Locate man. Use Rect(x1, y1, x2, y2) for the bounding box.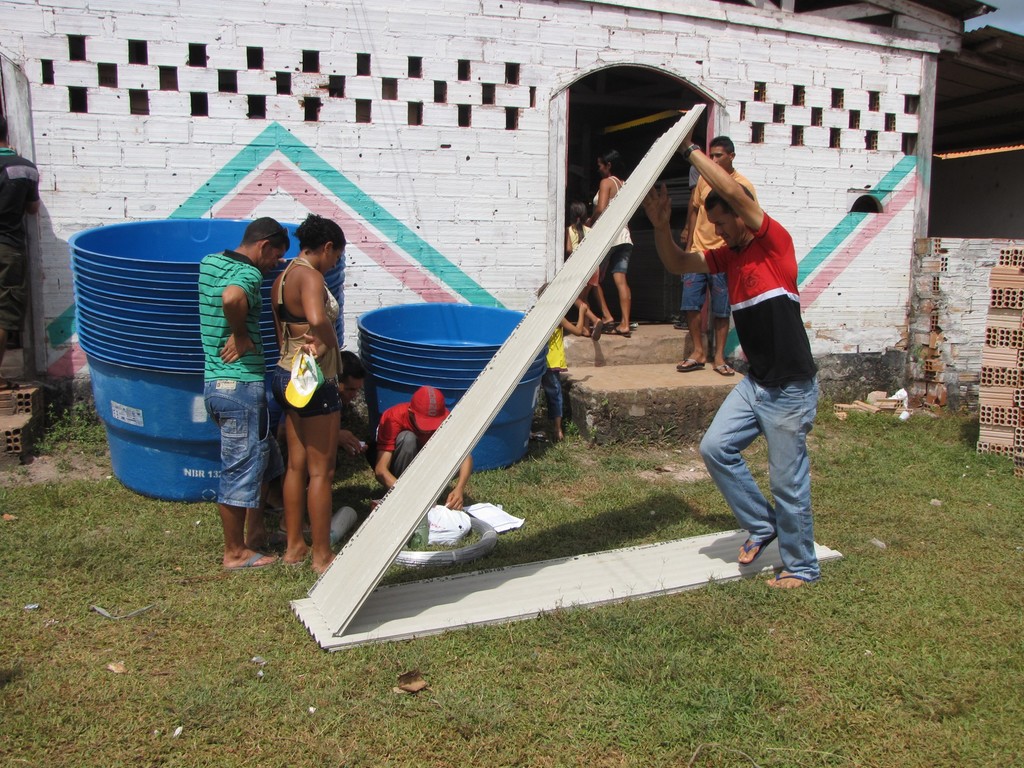
Rect(639, 131, 821, 593).
